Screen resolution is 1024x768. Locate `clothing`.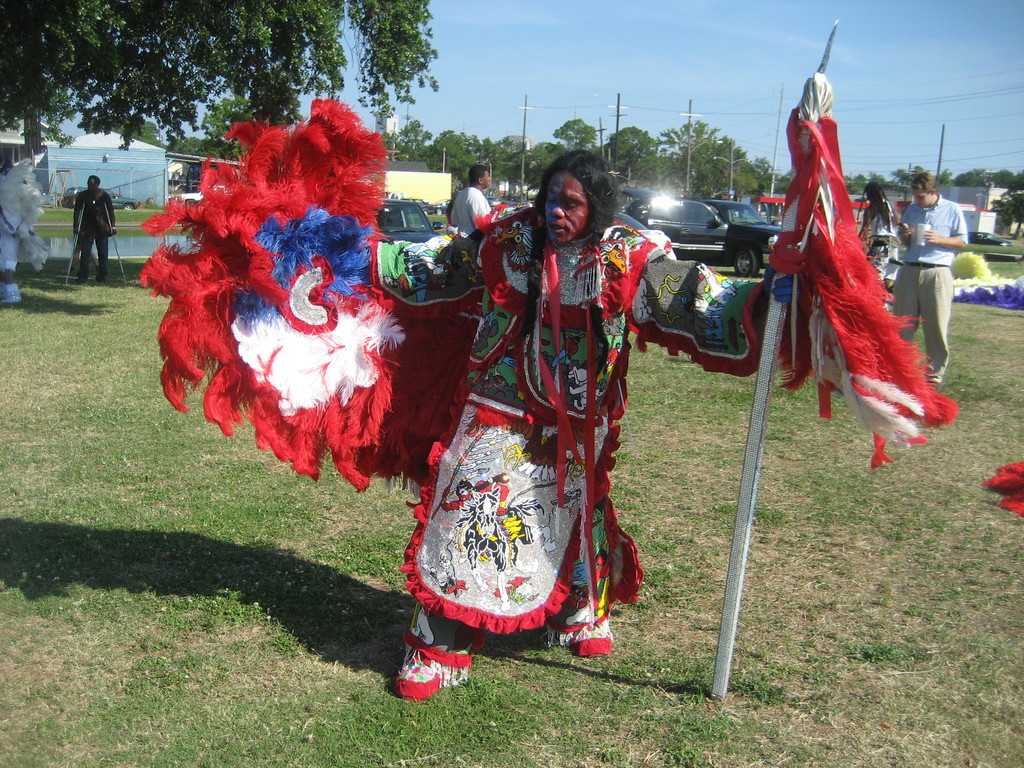
left=53, top=180, right=116, bottom=276.
